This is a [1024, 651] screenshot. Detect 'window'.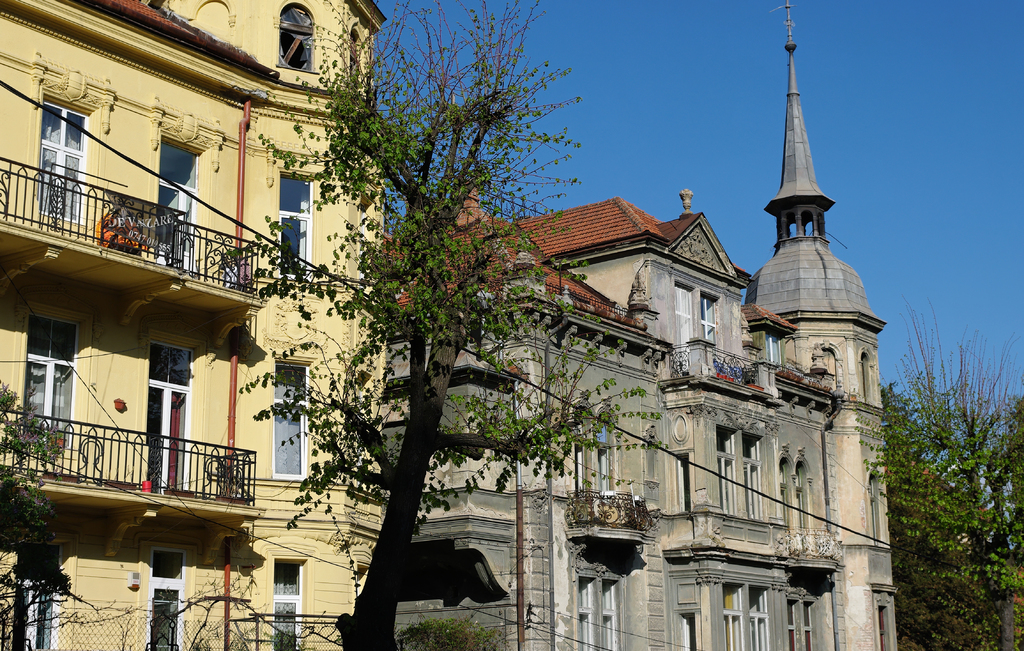
detection(859, 353, 872, 398).
